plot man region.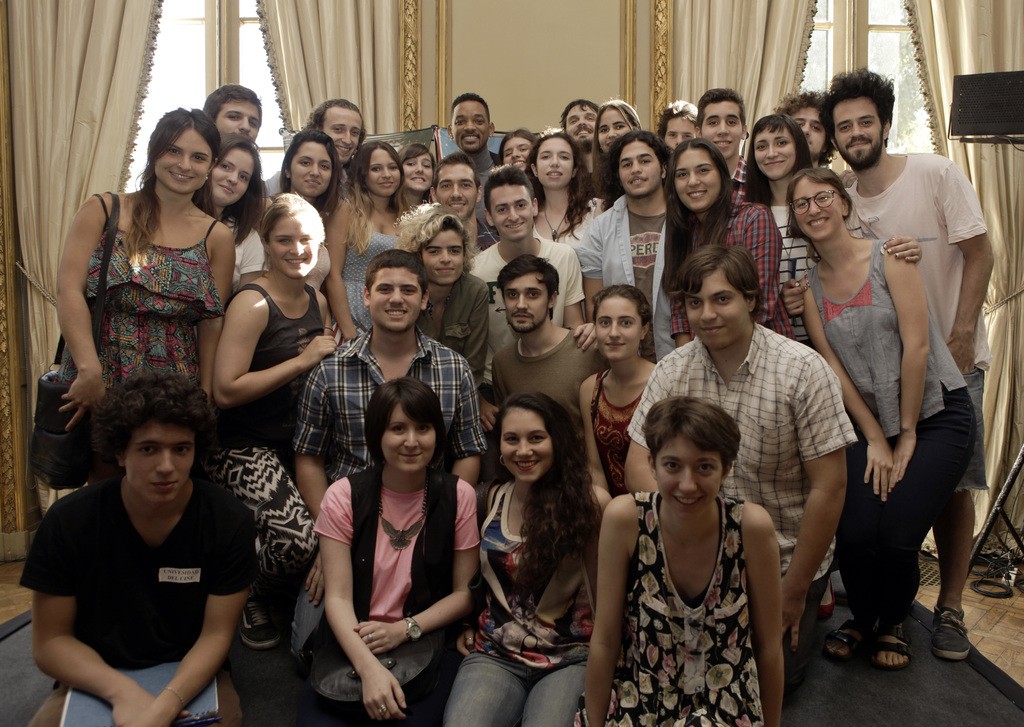
Plotted at locate(285, 249, 484, 662).
